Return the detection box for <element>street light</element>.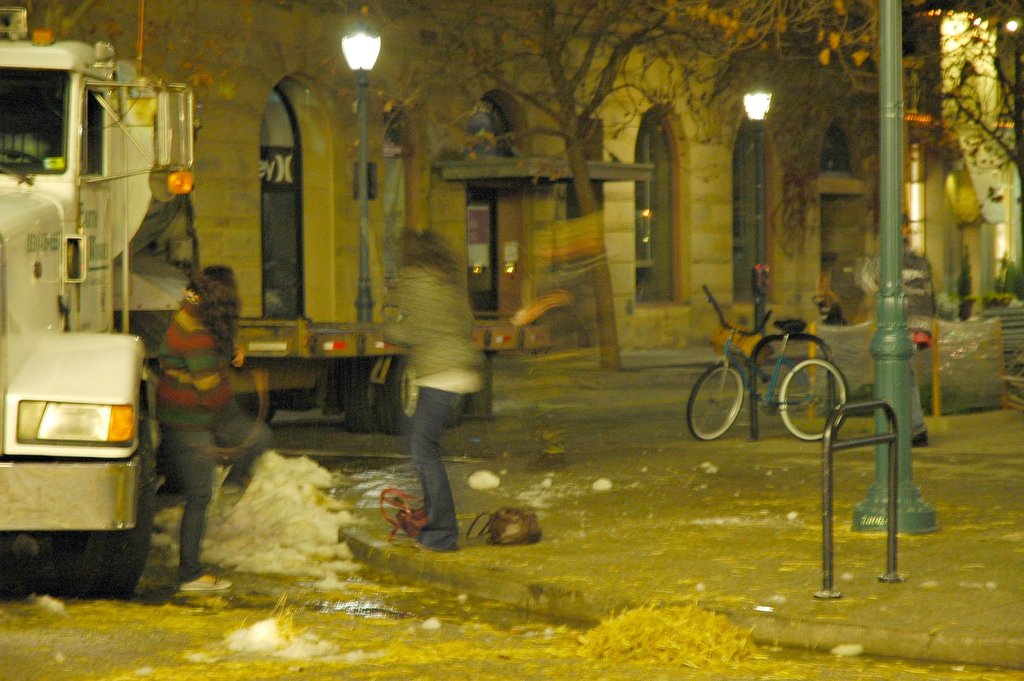
(x1=337, y1=1, x2=378, y2=325).
